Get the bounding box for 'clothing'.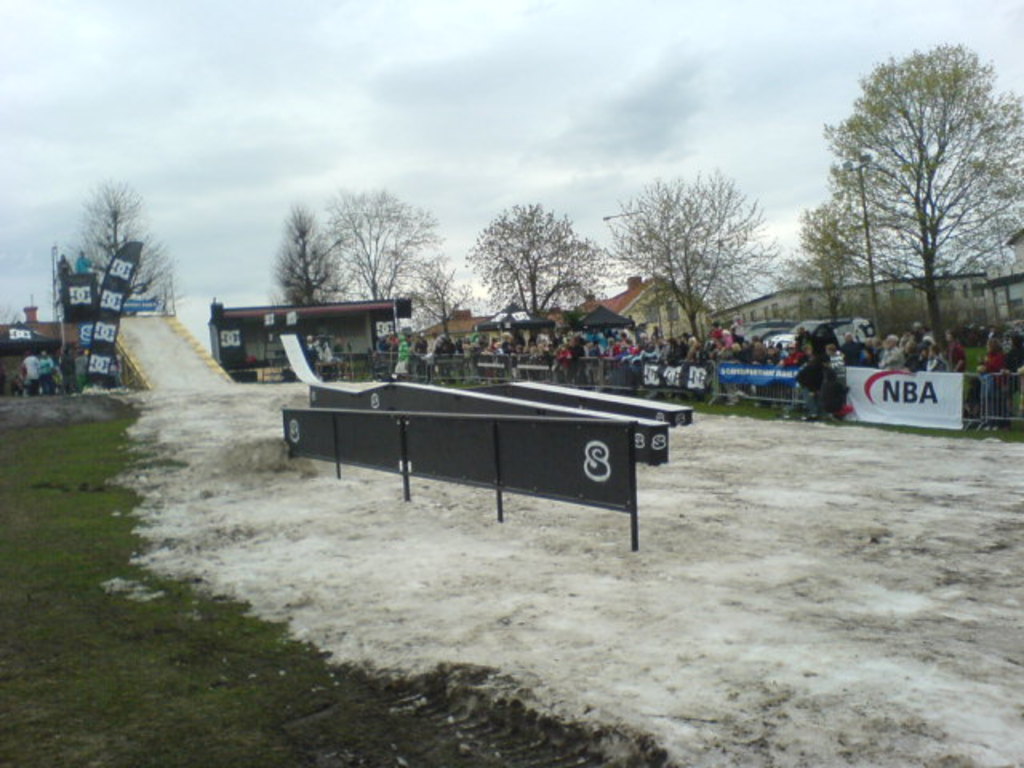
left=75, top=254, right=91, bottom=274.
